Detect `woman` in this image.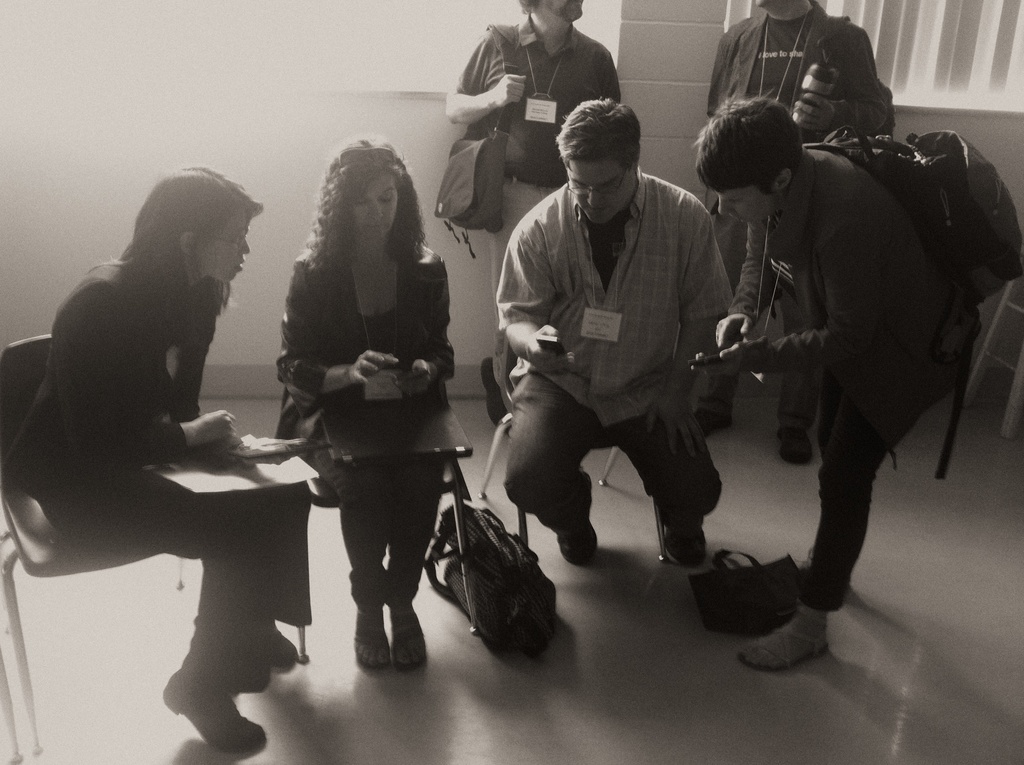
Detection: crop(248, 126, 486, 632).
